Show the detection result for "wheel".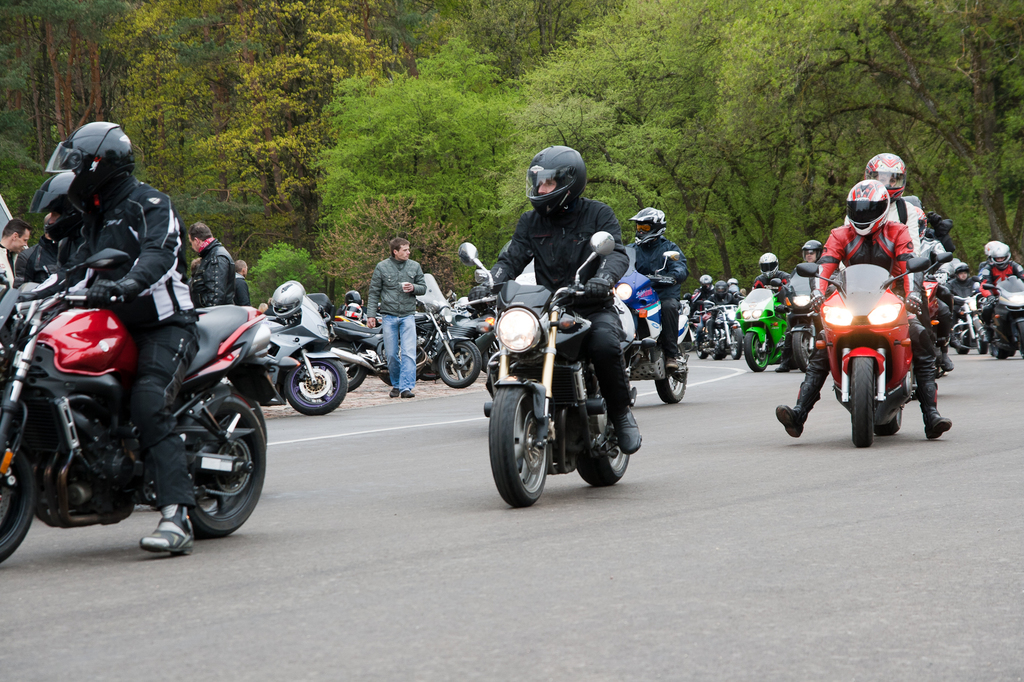
select_region(480, 347, 489, 372).
